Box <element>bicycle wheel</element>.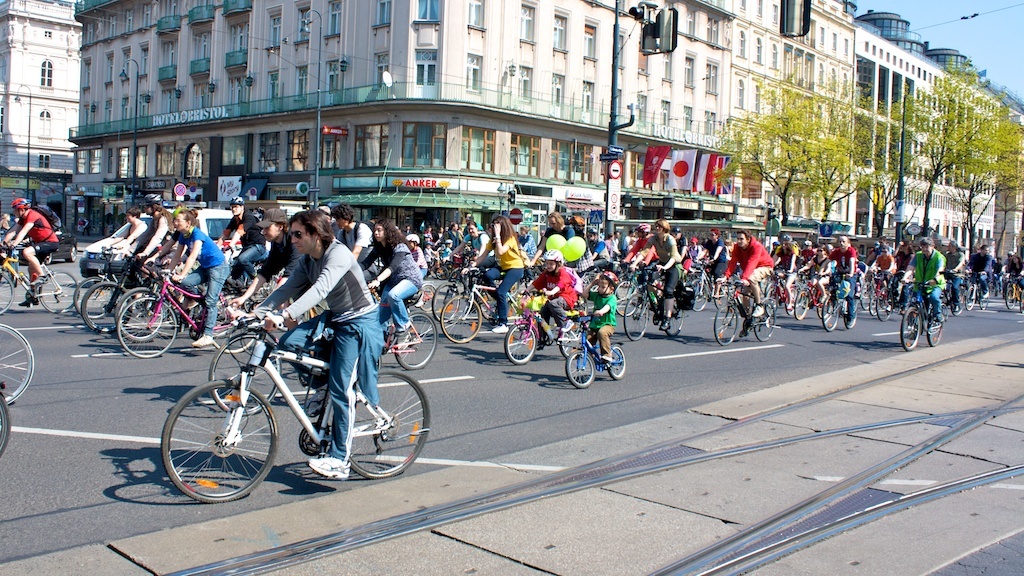
box(623, 295, 650, 340).
